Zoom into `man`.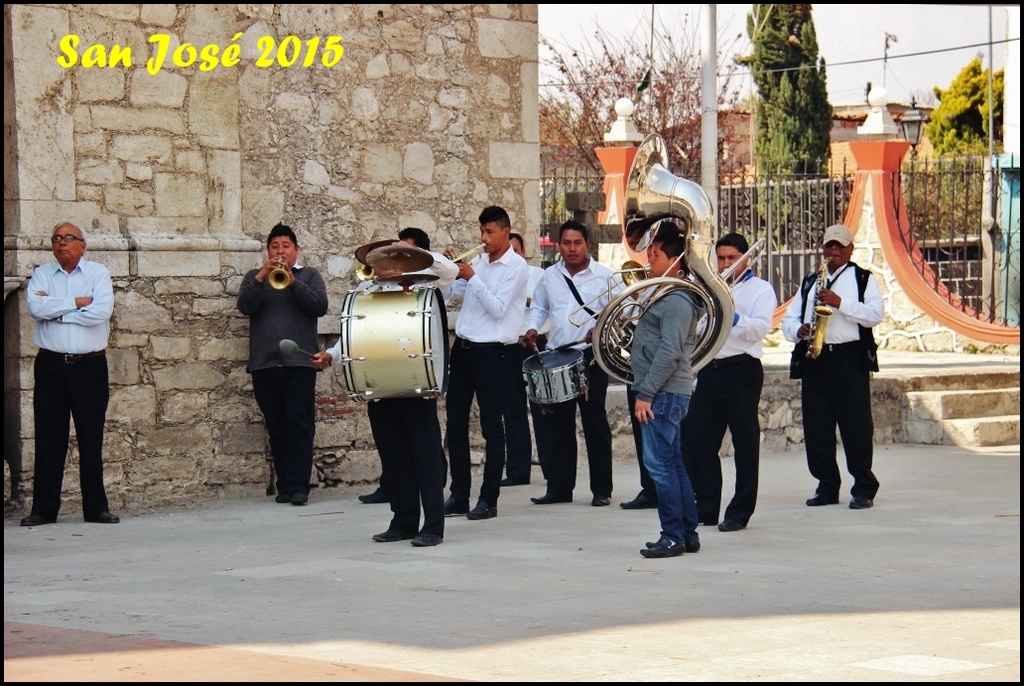
Zoom target: BBox(14, 201, 111, 533).
